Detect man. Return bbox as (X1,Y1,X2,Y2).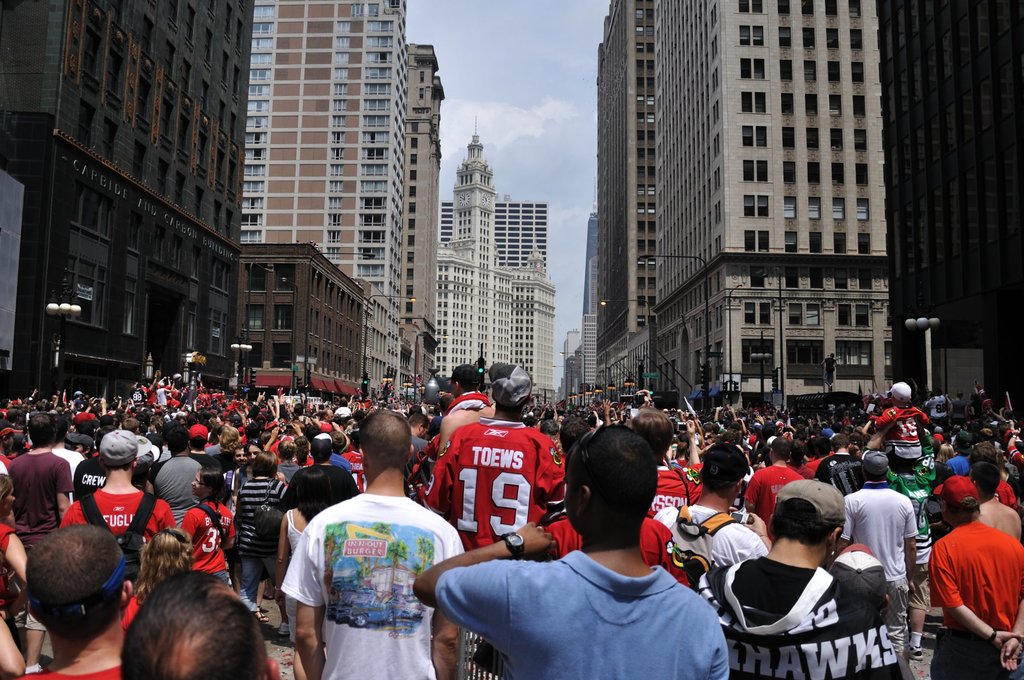
(58,423,178,534).
